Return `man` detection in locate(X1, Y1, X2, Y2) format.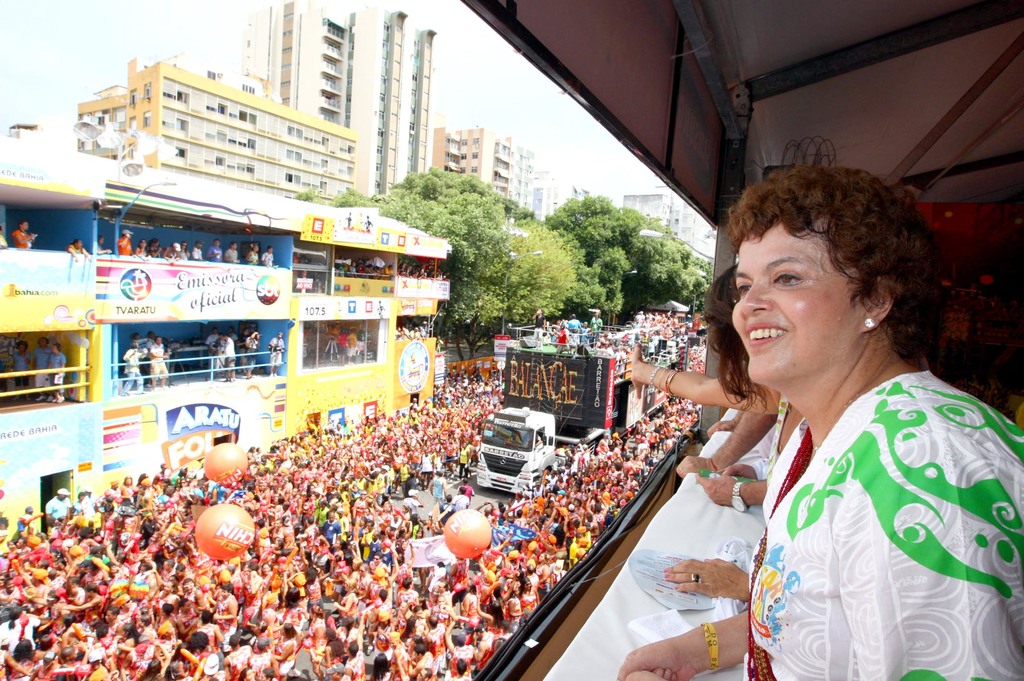
locate(111, 236, 138, 261).
